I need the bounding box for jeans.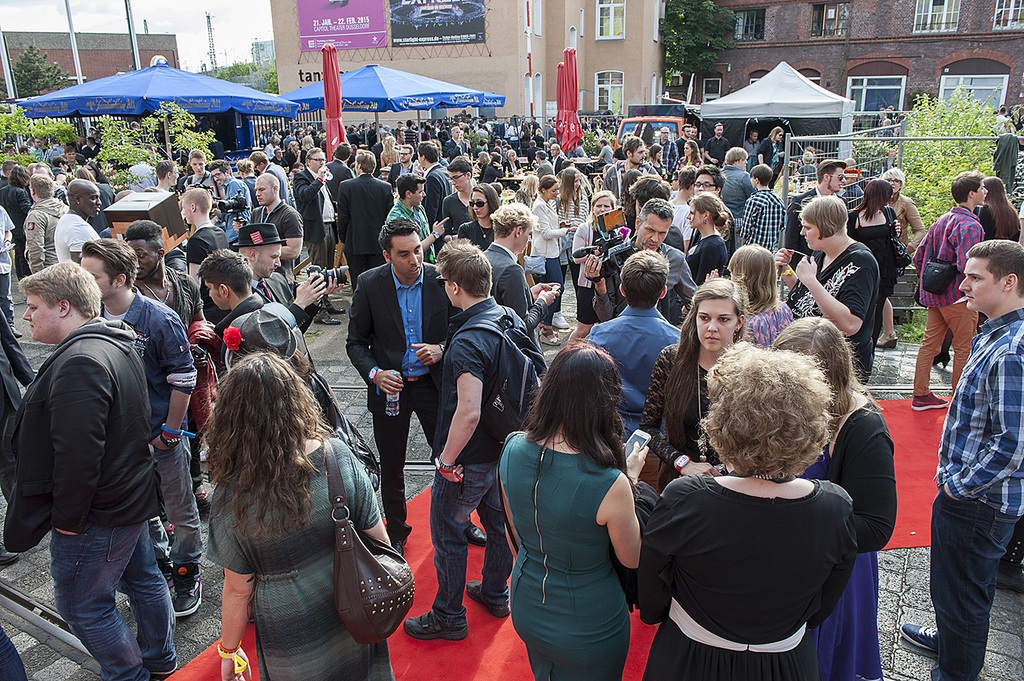
Here it is: (x1=914, y1=301, x2=983, y2=401).
